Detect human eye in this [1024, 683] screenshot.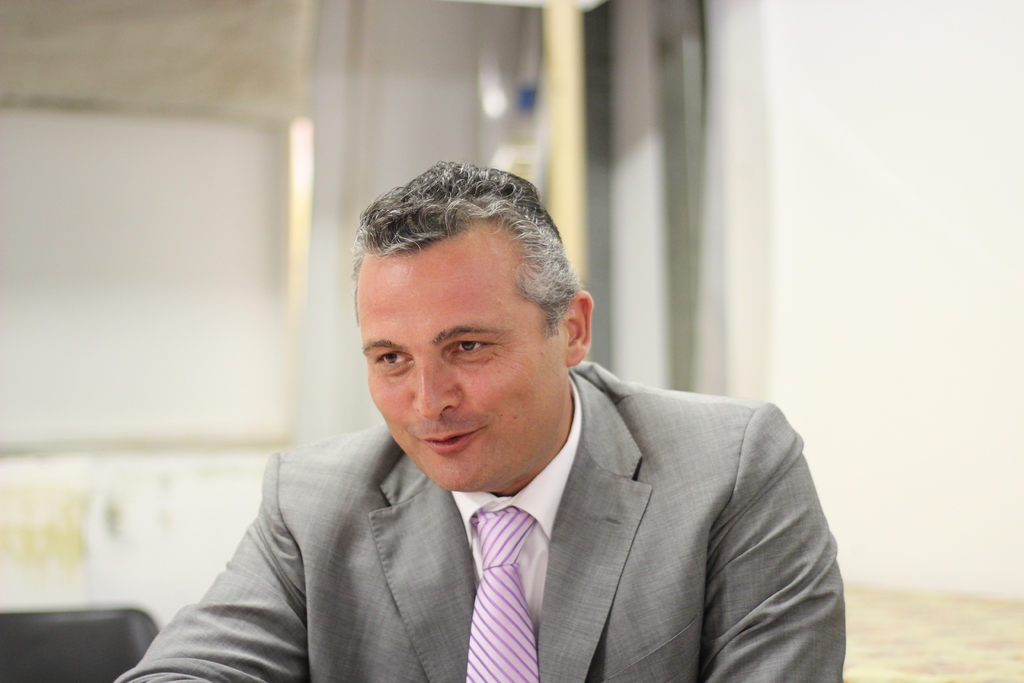
Detection: 451:336:495:361.
